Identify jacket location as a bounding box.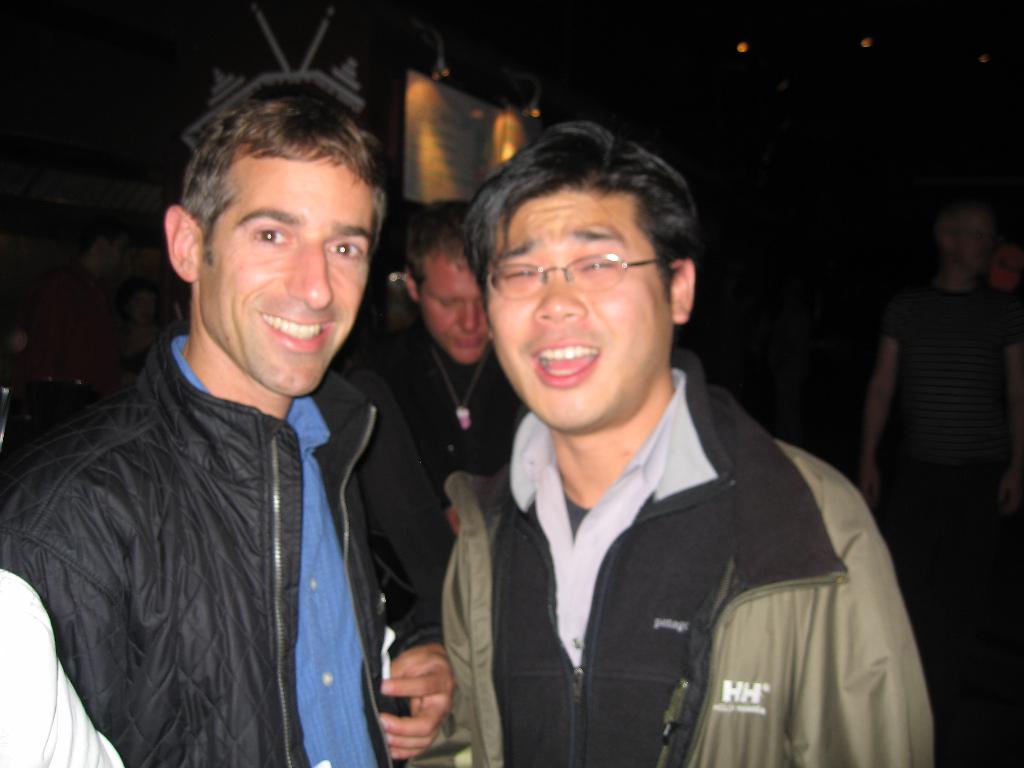
0, 323, 476, 767.
